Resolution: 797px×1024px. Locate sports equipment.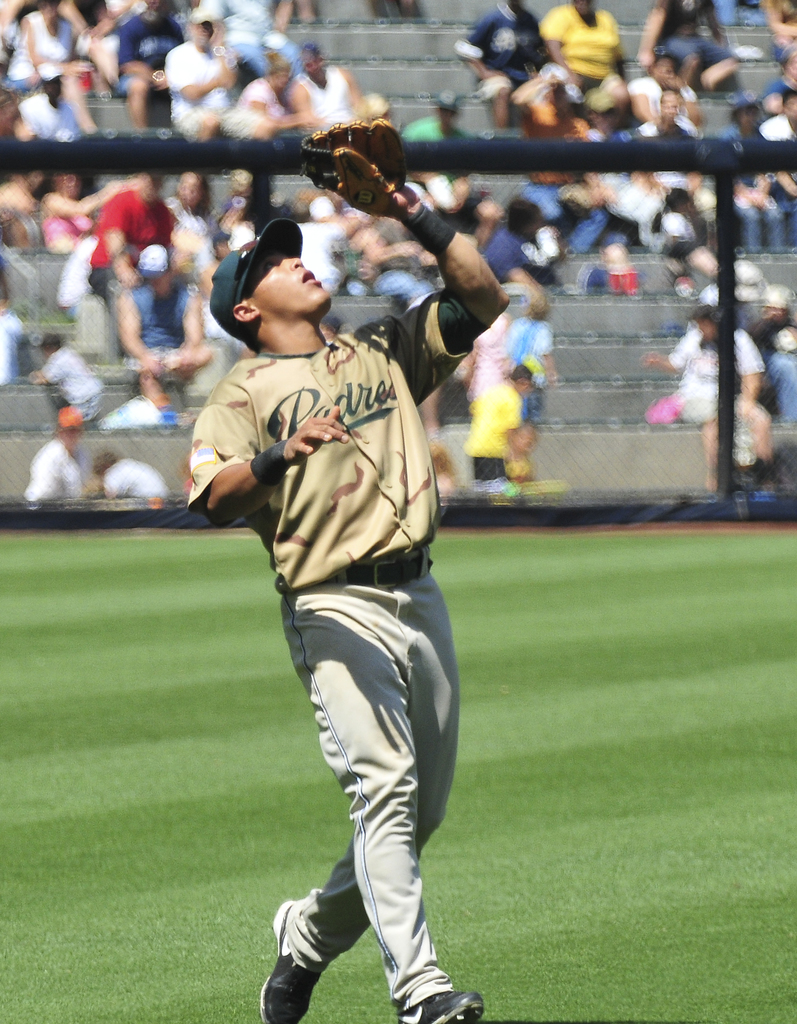
detection(296, 120, 411, 210).
